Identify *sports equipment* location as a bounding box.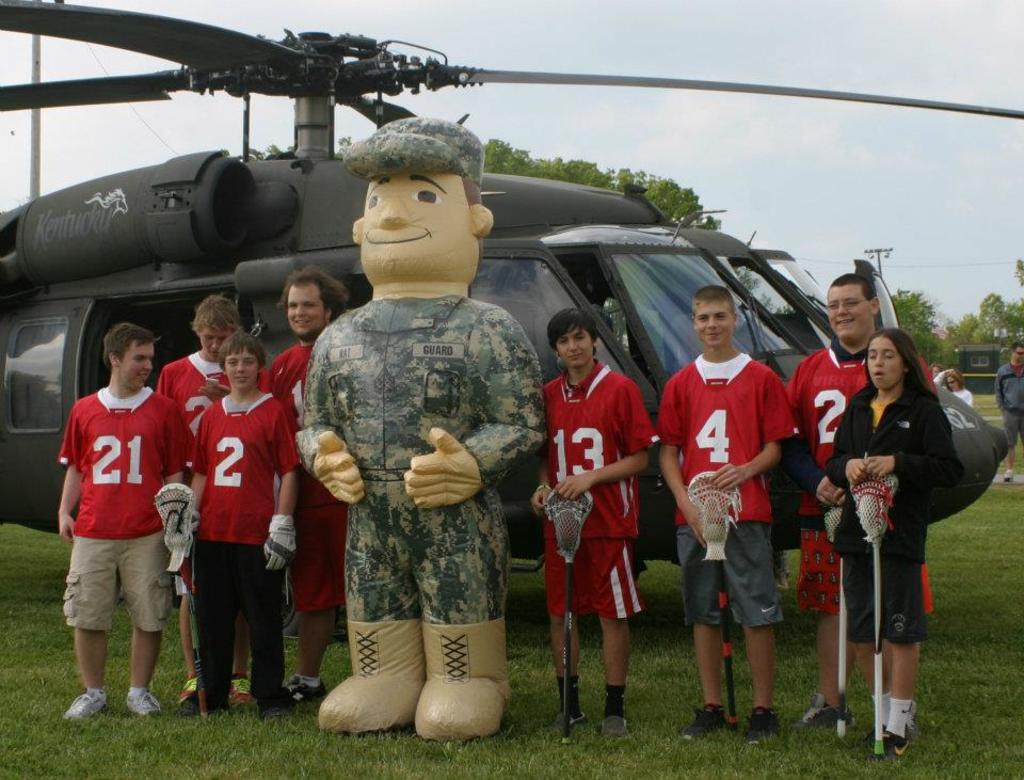
[left=261, top=516, right=295, bottom=567].
